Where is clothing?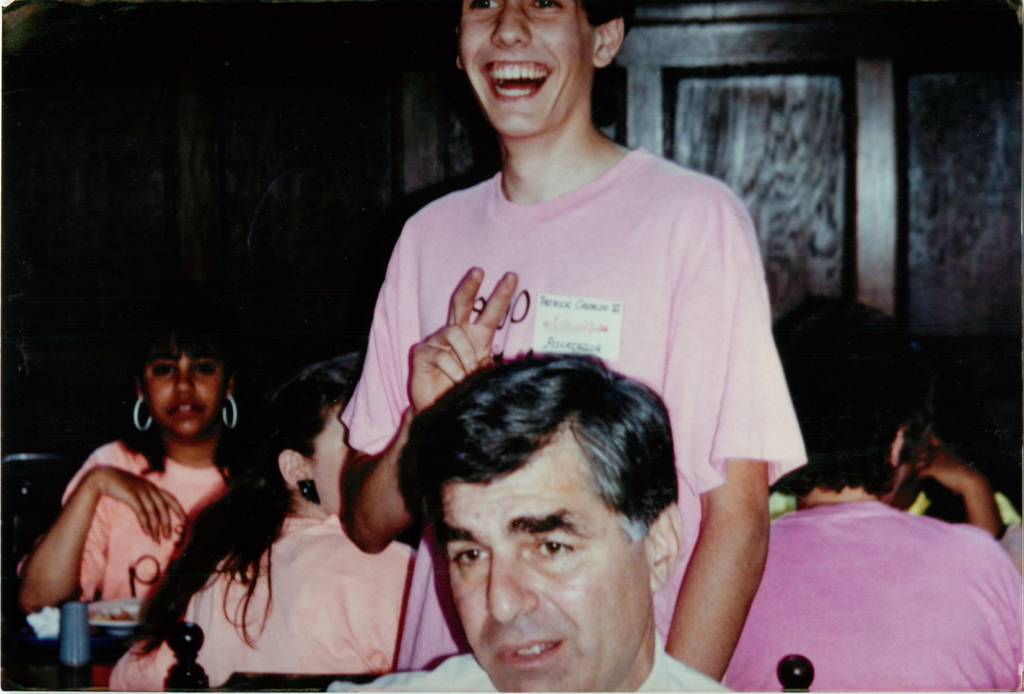
Rect(350, 632, 737, 693).
